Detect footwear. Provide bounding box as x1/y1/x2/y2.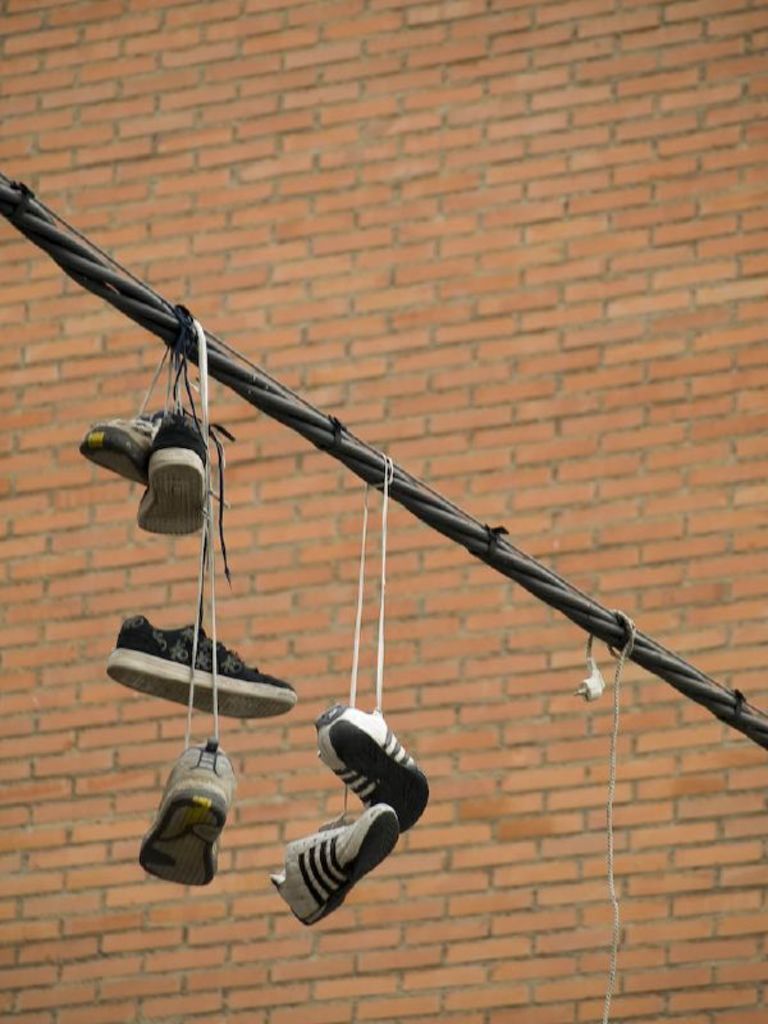
109/607/308/727.
